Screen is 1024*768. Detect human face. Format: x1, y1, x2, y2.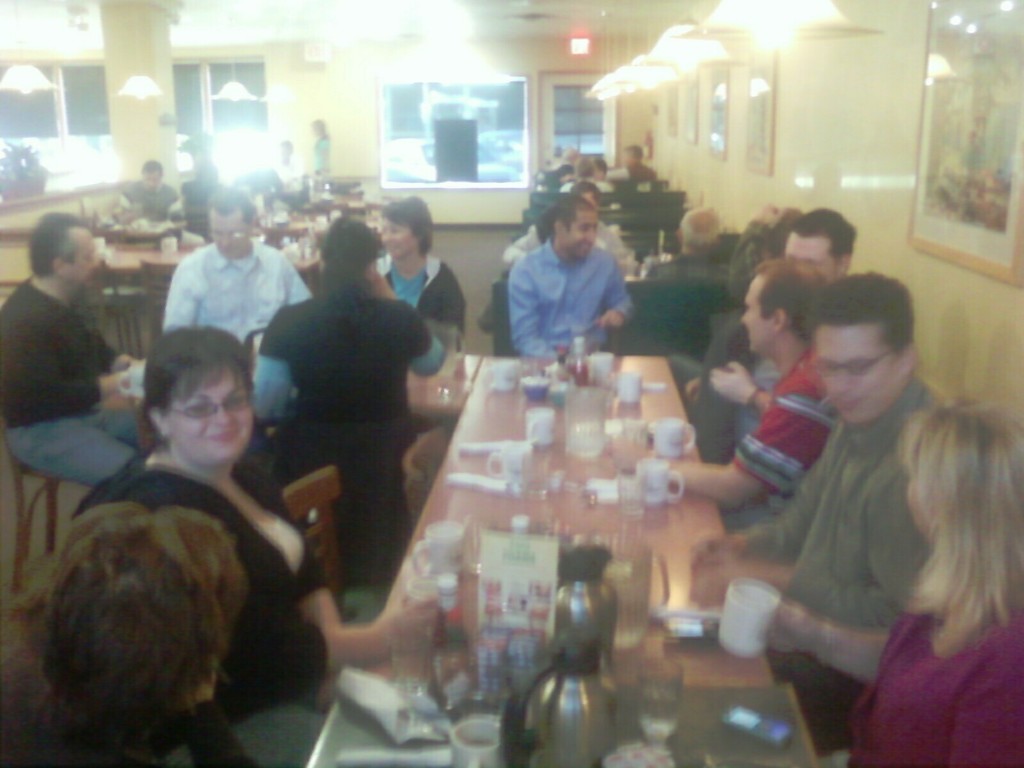
67, 225, 103, 288.
